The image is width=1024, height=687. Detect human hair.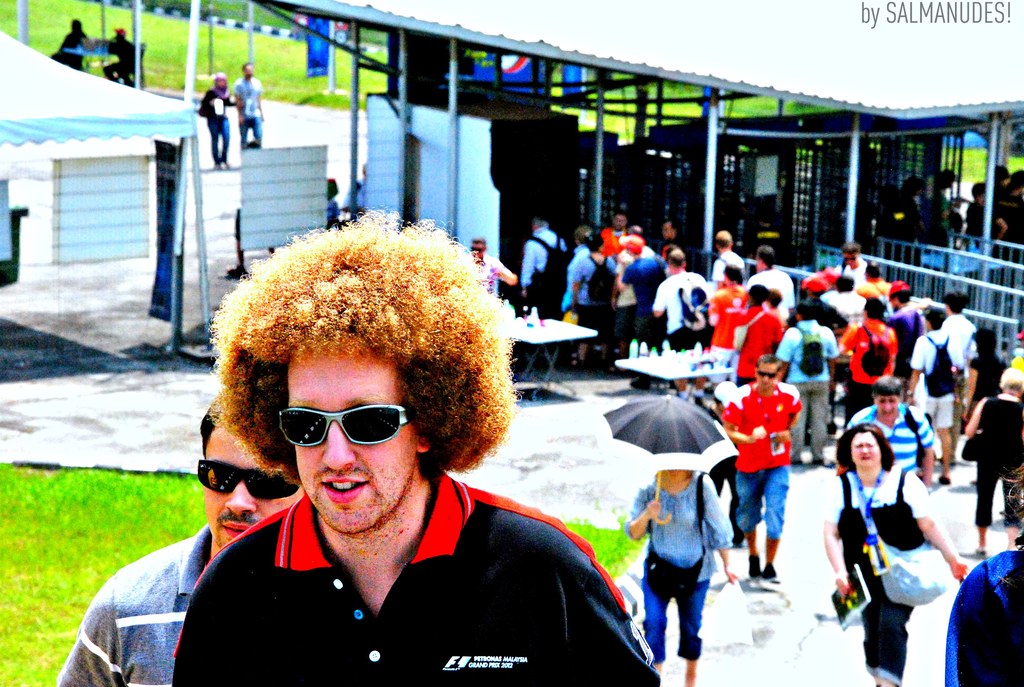
Detection: bbox=(935, 296, 964, 319).
